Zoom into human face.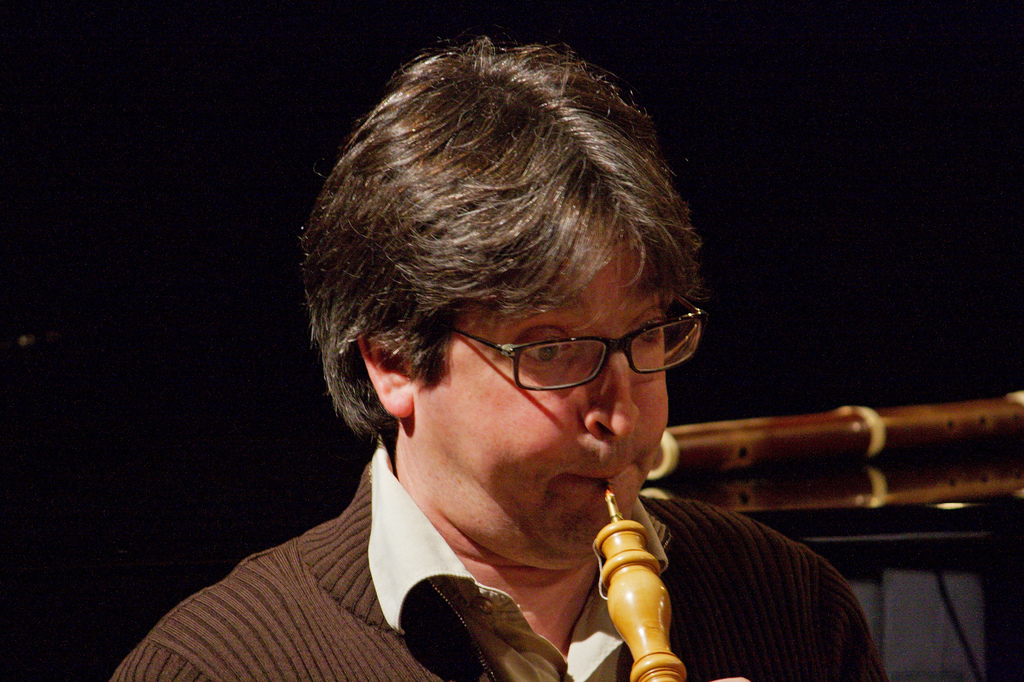
Zoom target: [417, 229, 669, 558].
